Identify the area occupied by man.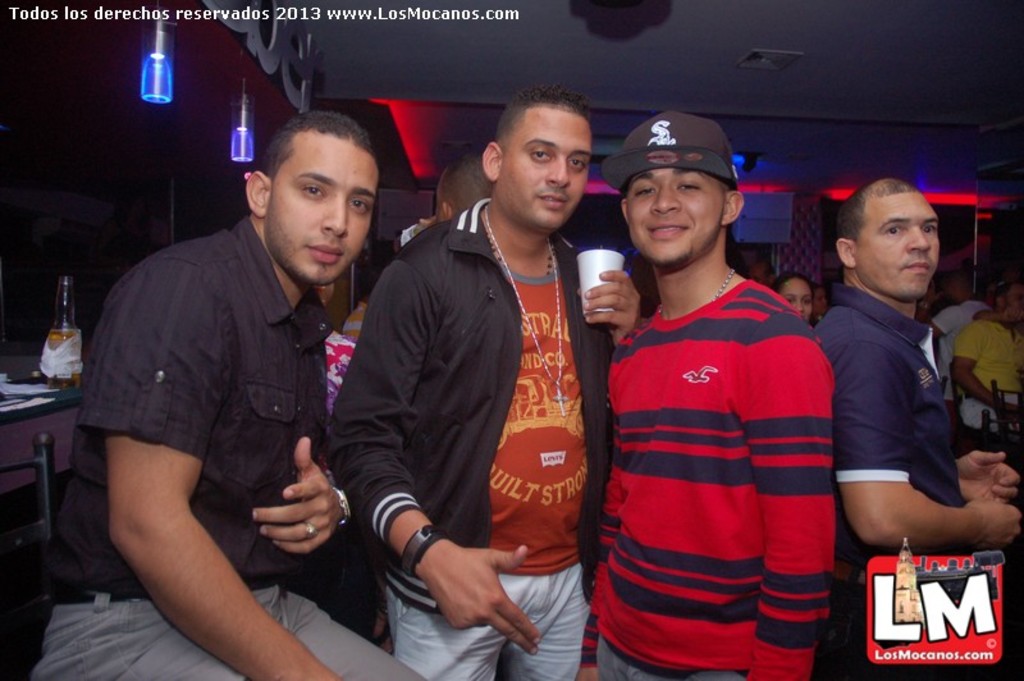
Area: detection(24, 109, 422, 680).
